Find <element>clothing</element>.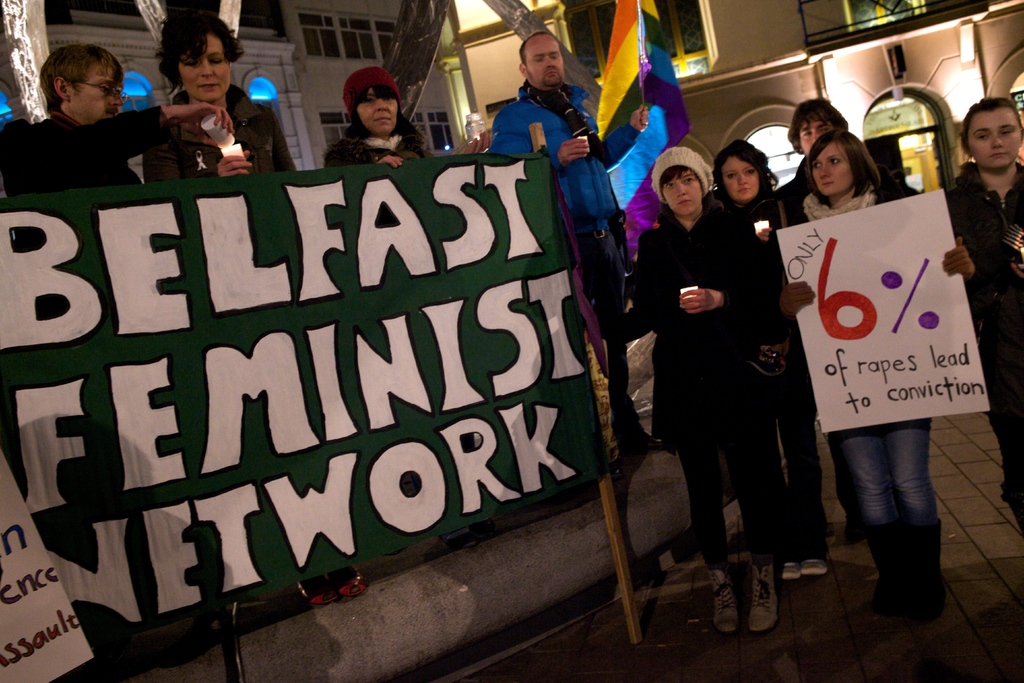
717 194 837 562.
